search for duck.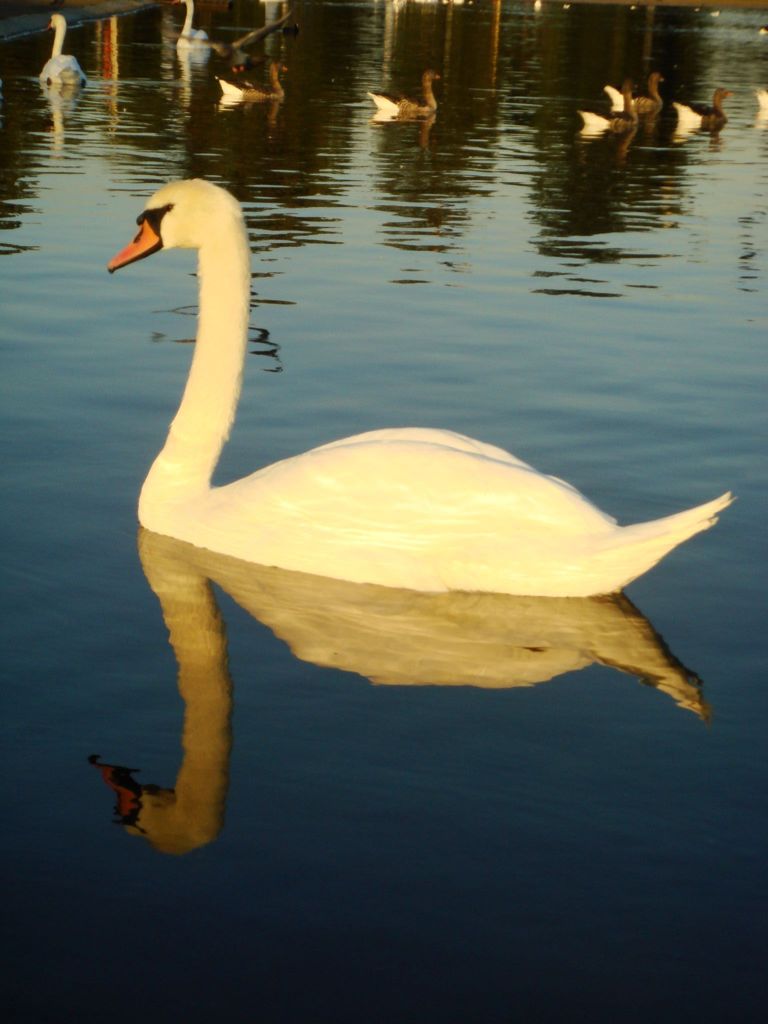
Found at bbox=(108, 162, 604, 635).
